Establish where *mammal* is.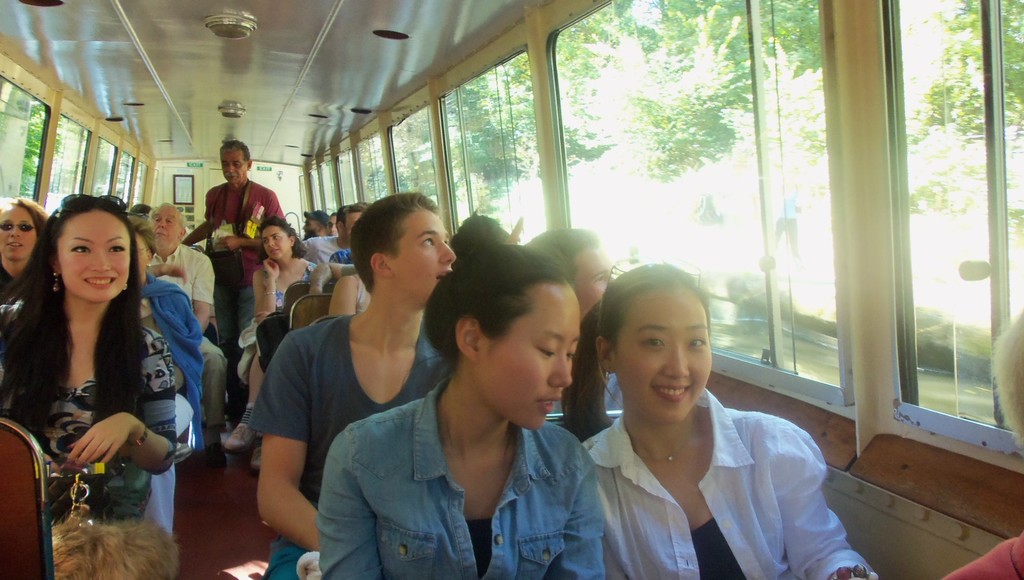
Established at box=[3, 184, 192, 540].
